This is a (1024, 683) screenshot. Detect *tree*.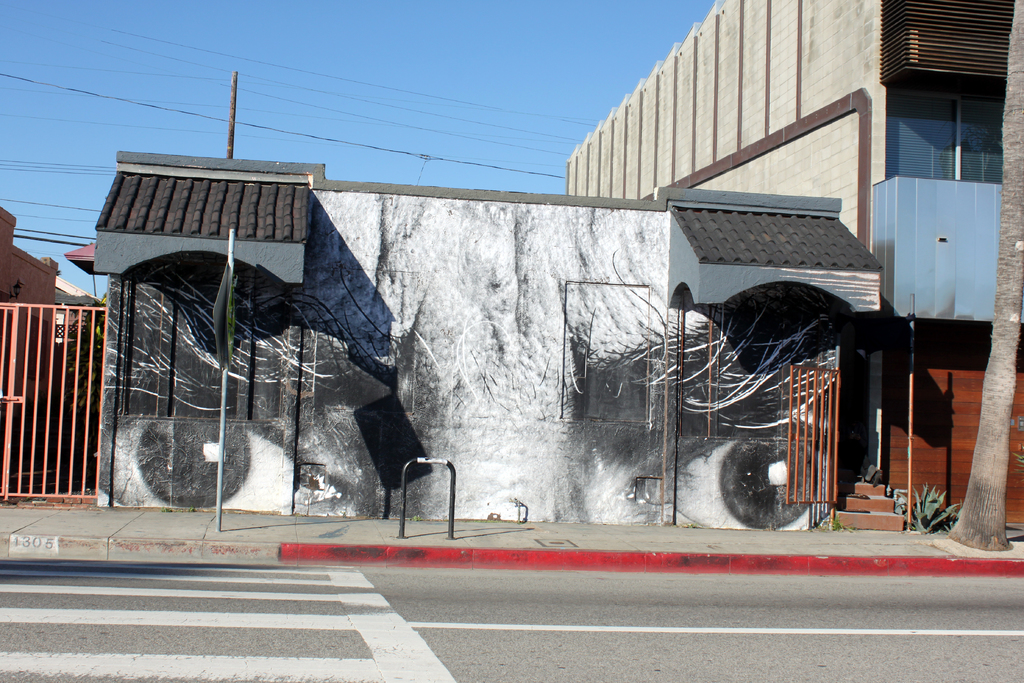
<region>964, 1, 1023, 562</region>.
